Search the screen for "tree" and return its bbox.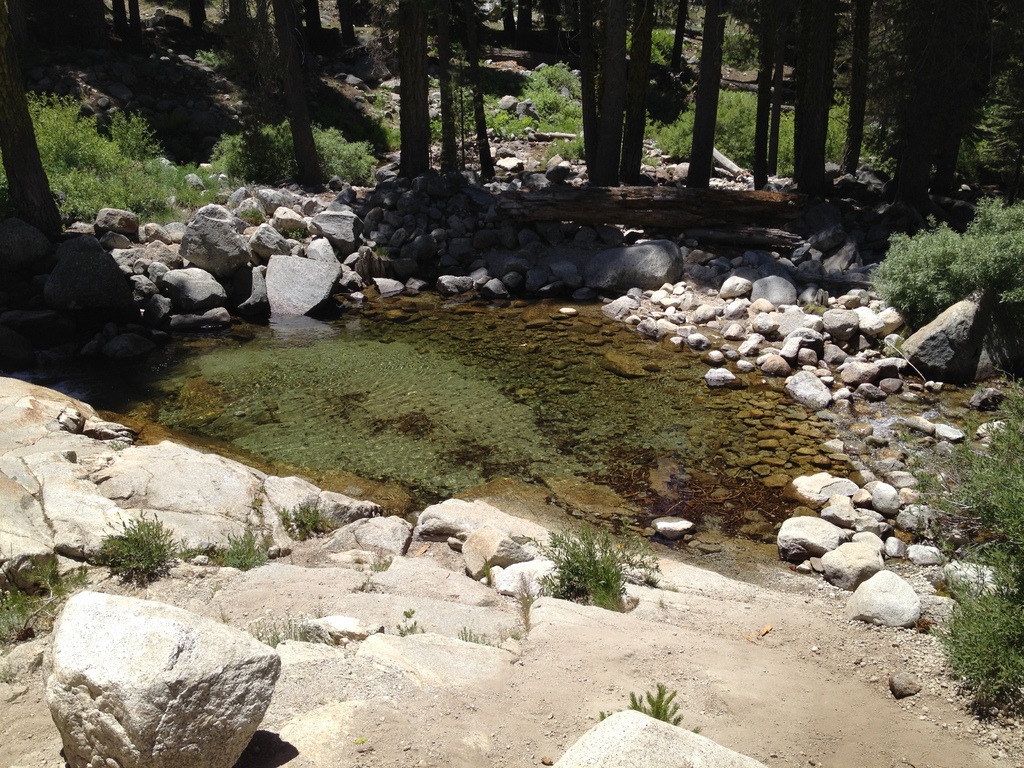
Found: detection(0, 0, 1023, 232).
